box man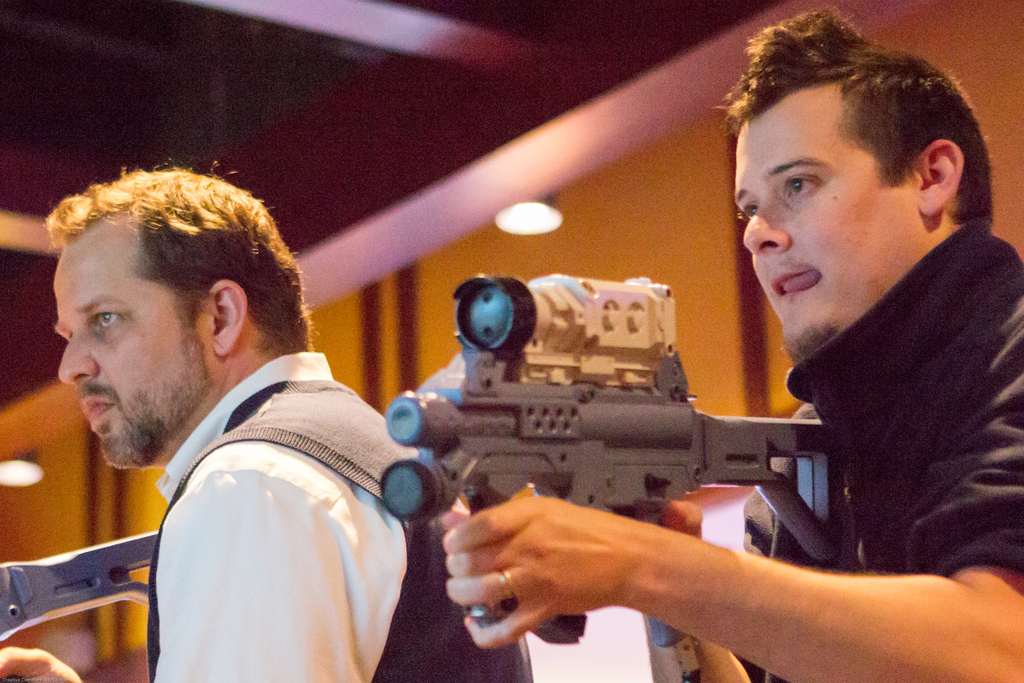
bbox(441, 7, 1023, 682)
